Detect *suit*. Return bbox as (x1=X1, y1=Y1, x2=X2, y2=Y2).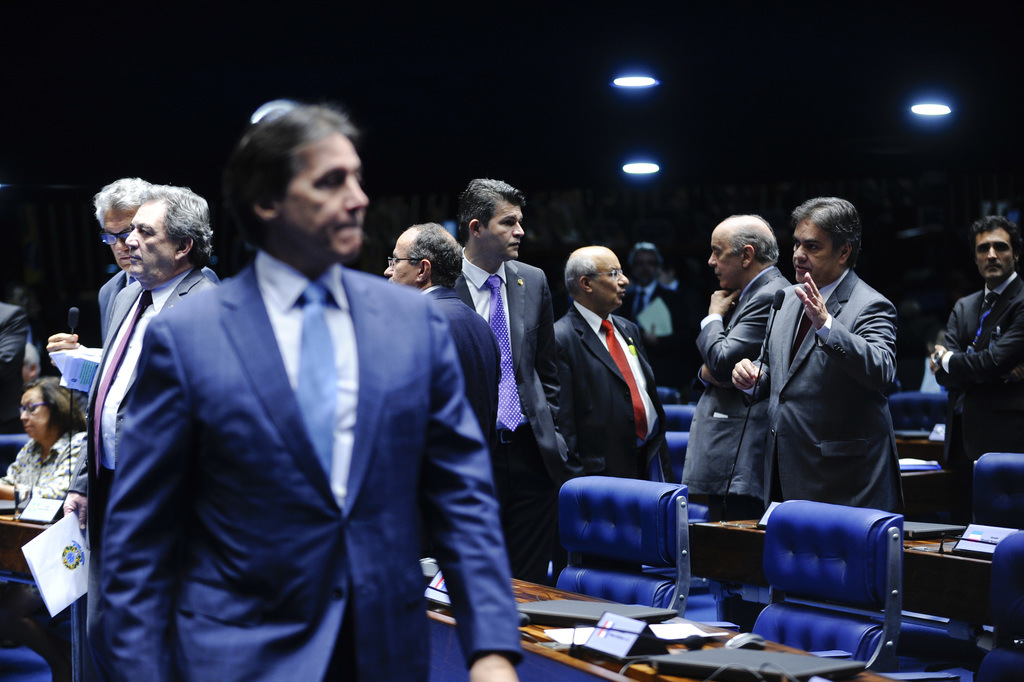
(x1=923, y1=267, x2=1023, y2=471).
